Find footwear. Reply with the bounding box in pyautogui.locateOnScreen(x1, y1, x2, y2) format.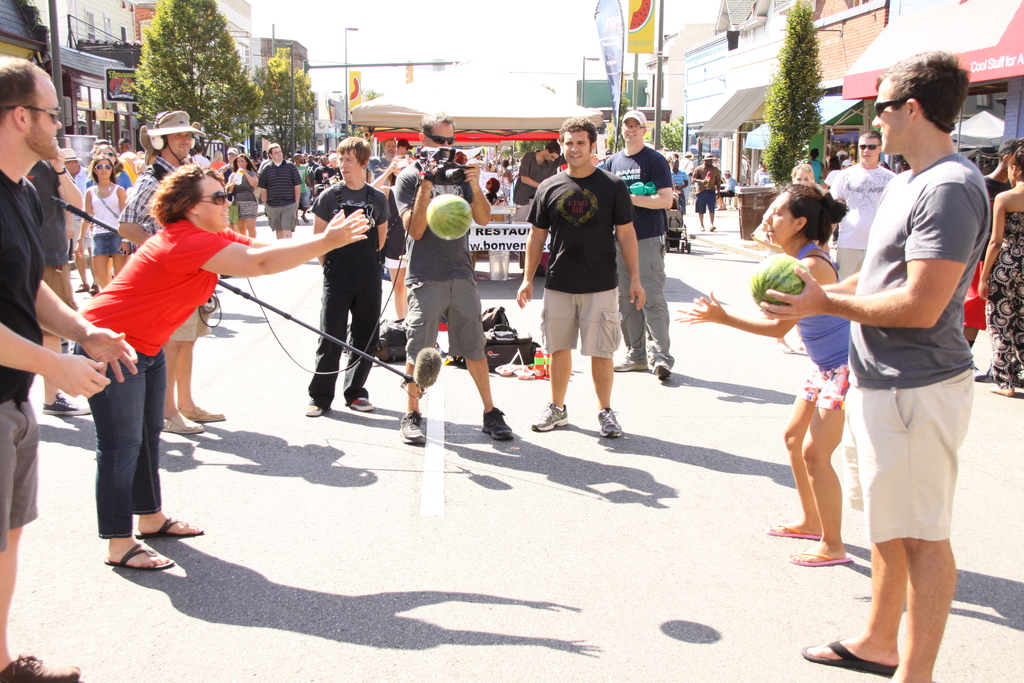
pyautogui.locateOnScreen(653, 363, 670, 379).
